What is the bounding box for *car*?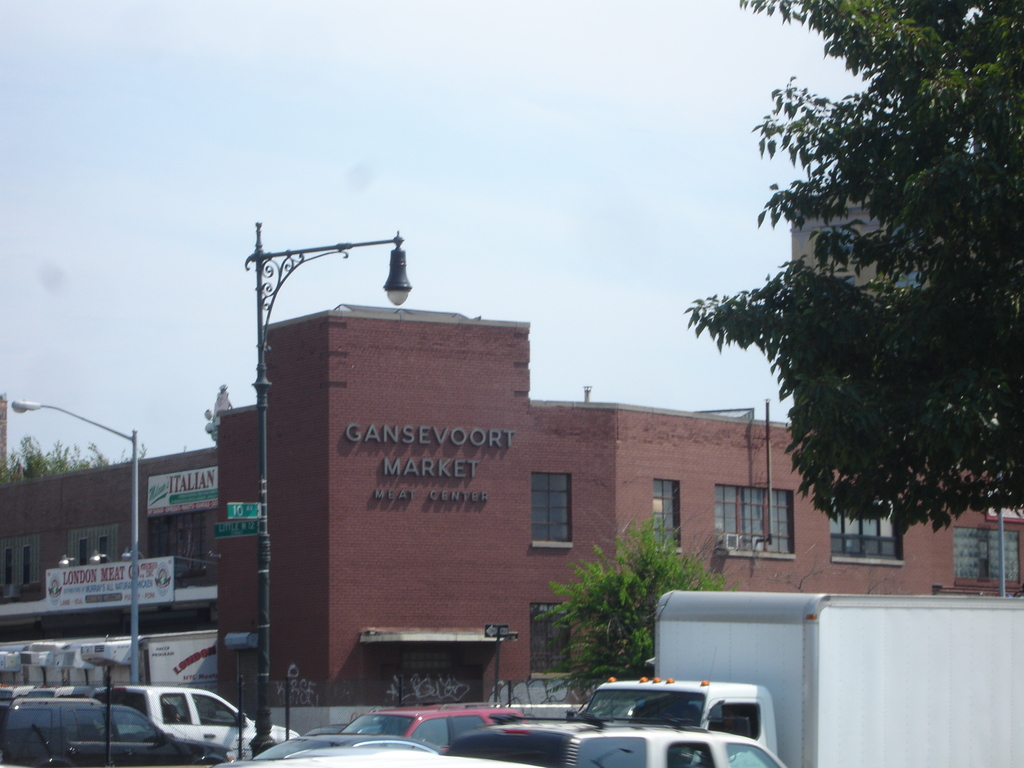
pyautogui.locateOnScreen(0, 696, 232, 767).
